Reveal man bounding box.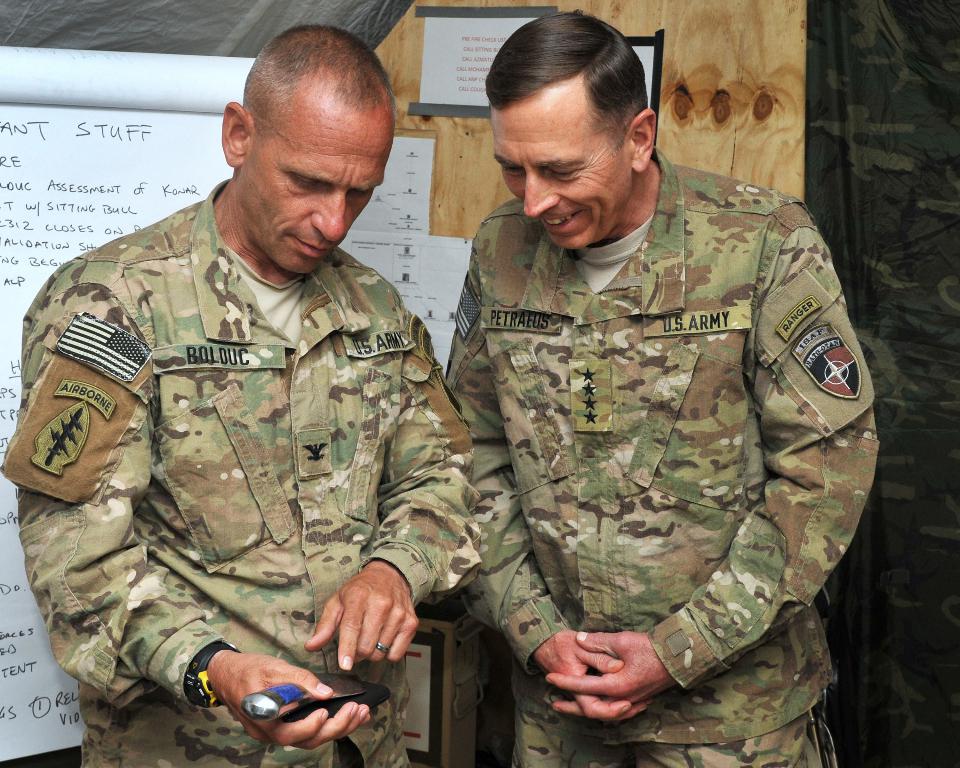
Revealed: (x1=398, y1=11, x2=875, y2=761).
